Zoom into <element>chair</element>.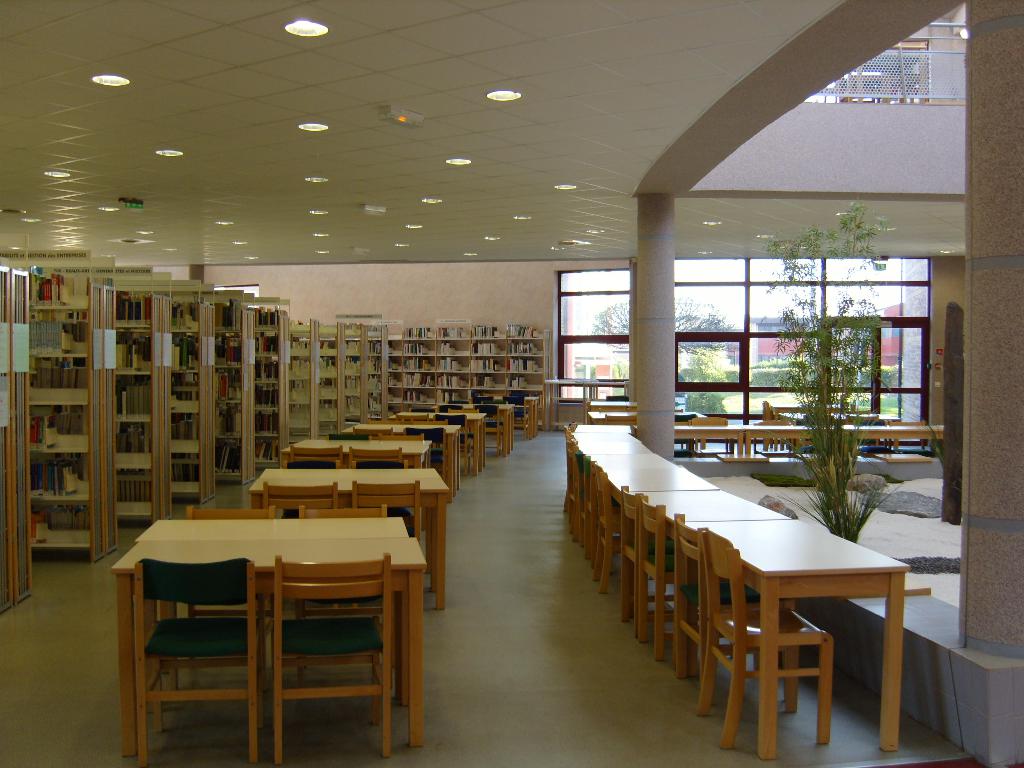
Zoom target: (354, 479, 422, 553).
